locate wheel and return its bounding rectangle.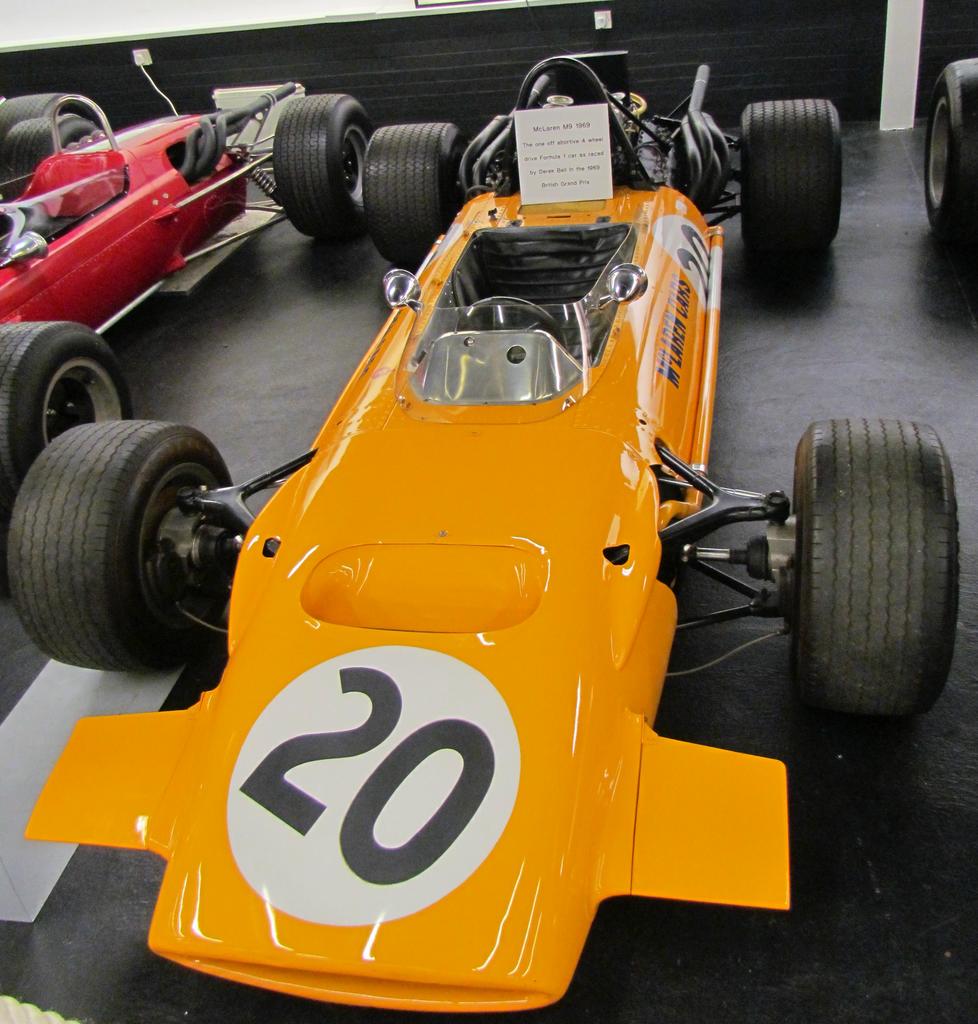
770,403,956,729.
